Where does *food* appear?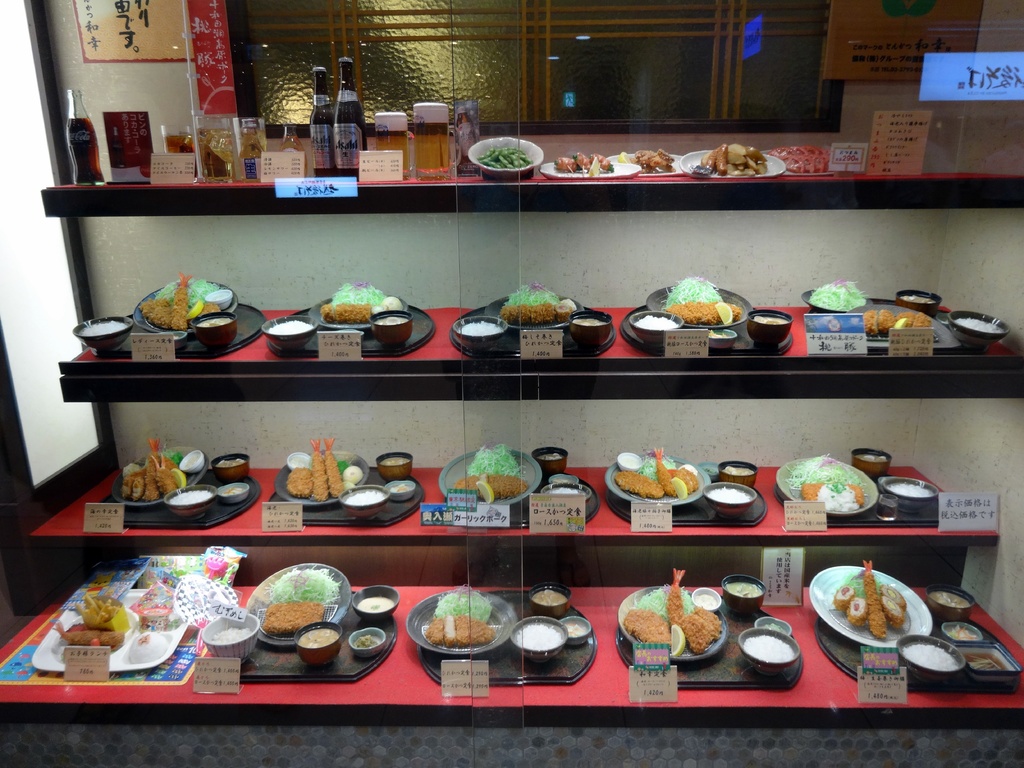
Appears at 944/622/979/642.
